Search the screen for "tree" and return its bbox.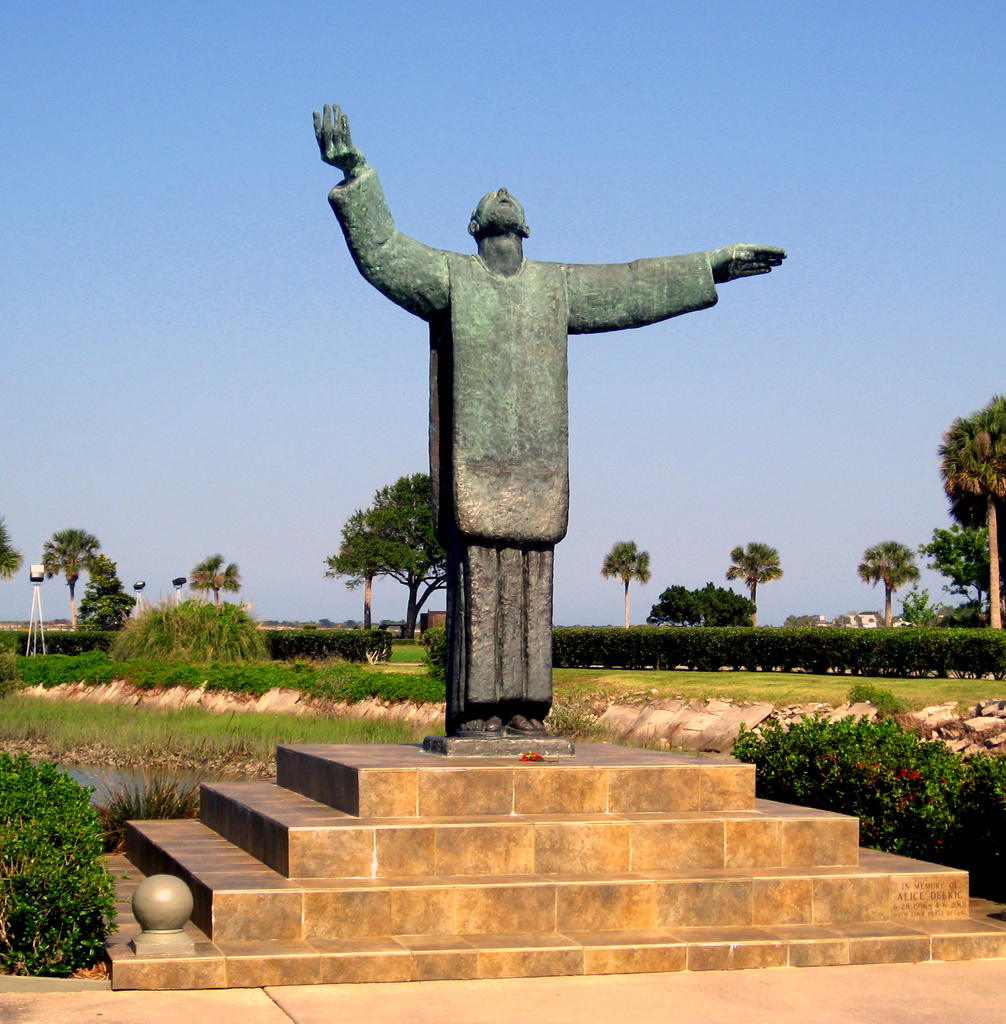
Found: x1=337, y1=525, x2=390, y2=632.
